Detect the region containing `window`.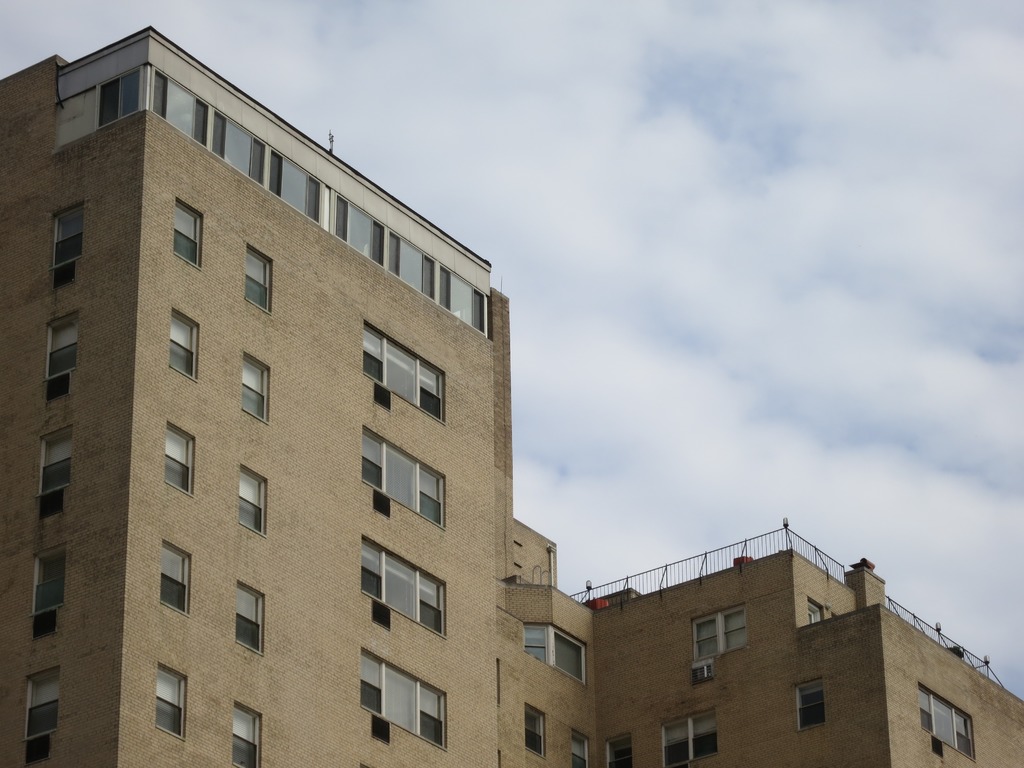
(800, 677, 826, 733).
